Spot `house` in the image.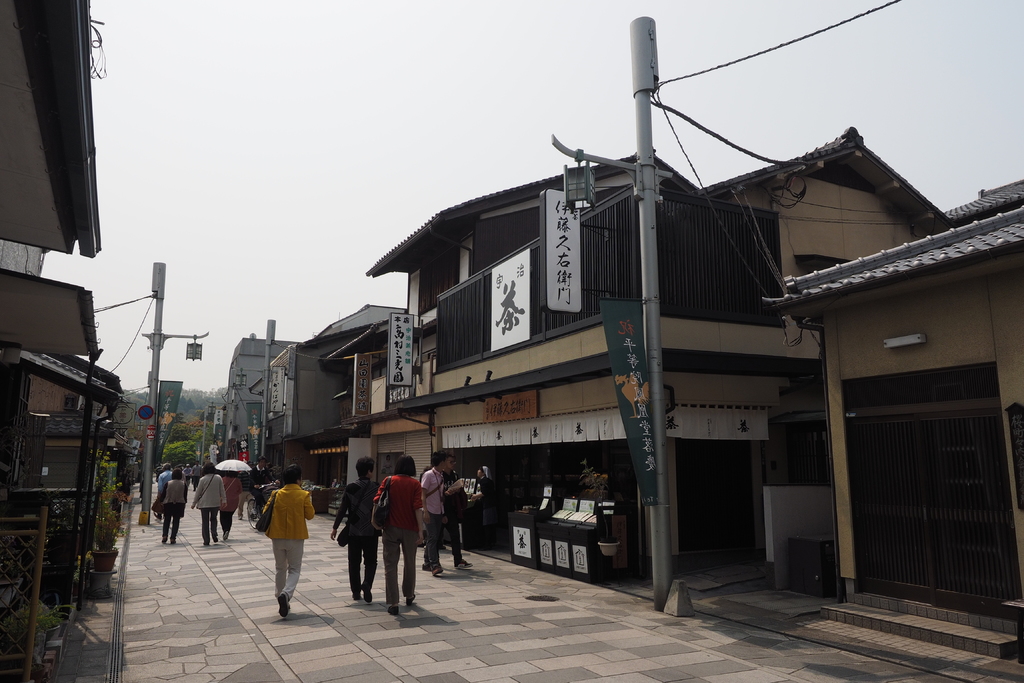
`house` found at [252, 314, 408, 516].
